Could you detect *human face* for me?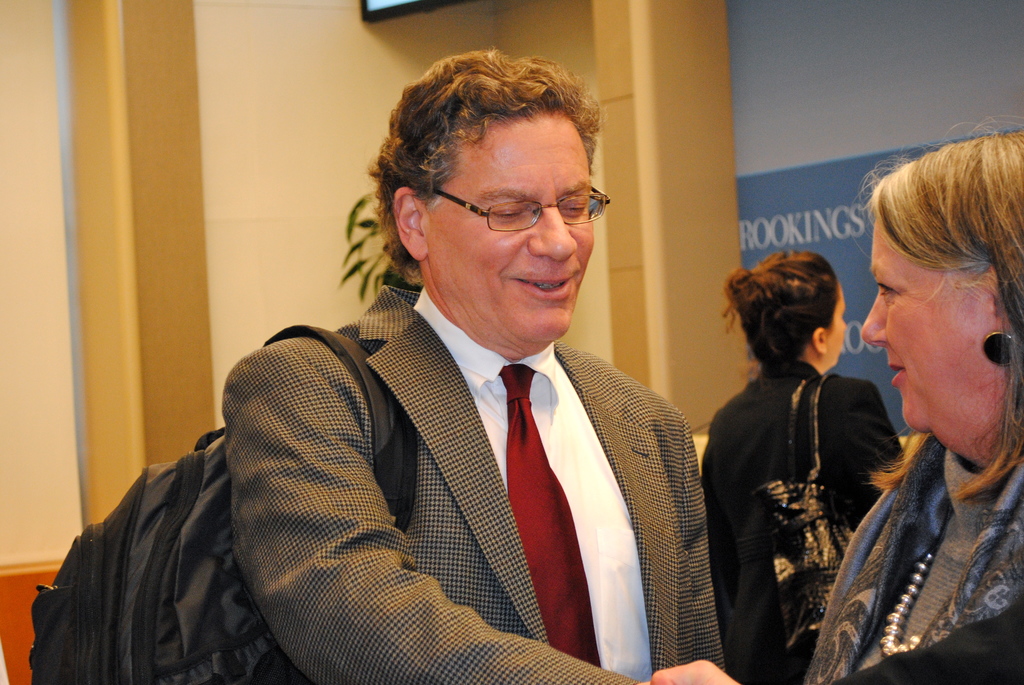
Detection result: box(419, 118, 595, 347).
